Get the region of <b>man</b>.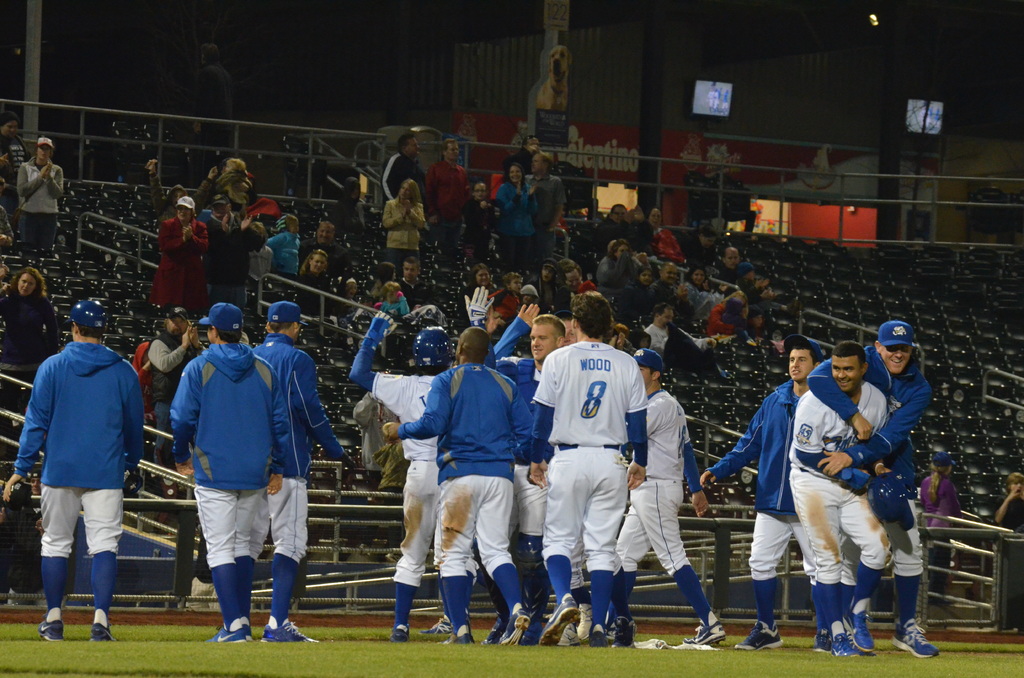
(left=251, top=301, right=356, bottom=642).
